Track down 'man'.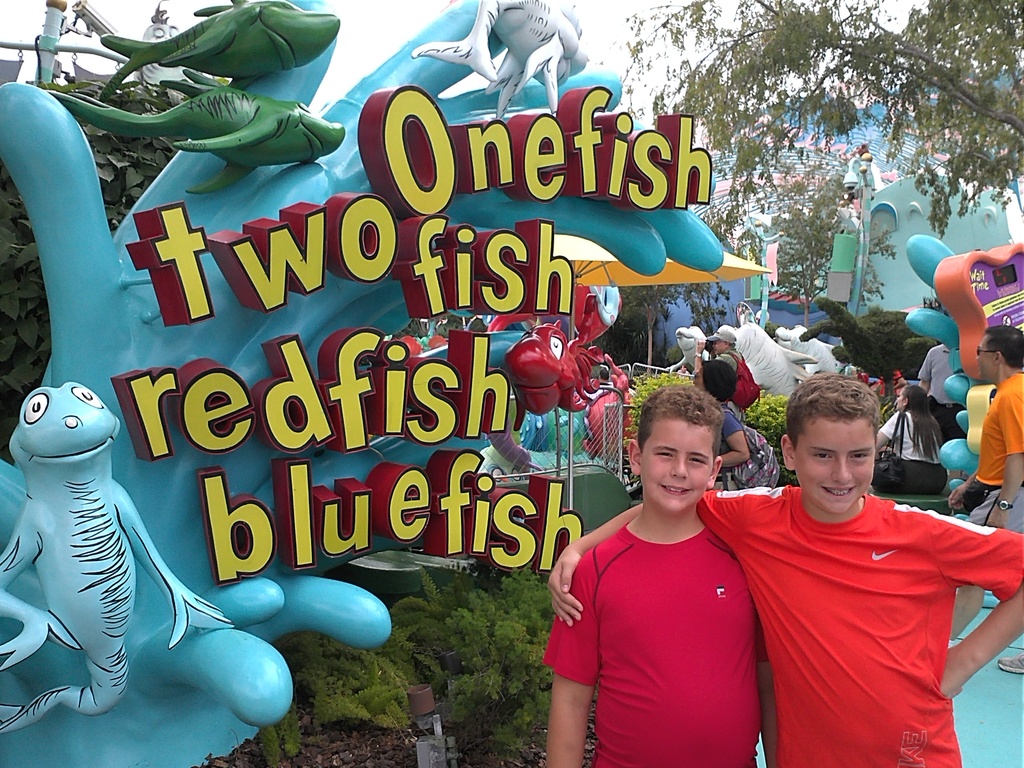
Tracked to <region>692, 323, 763, 422</region>.
